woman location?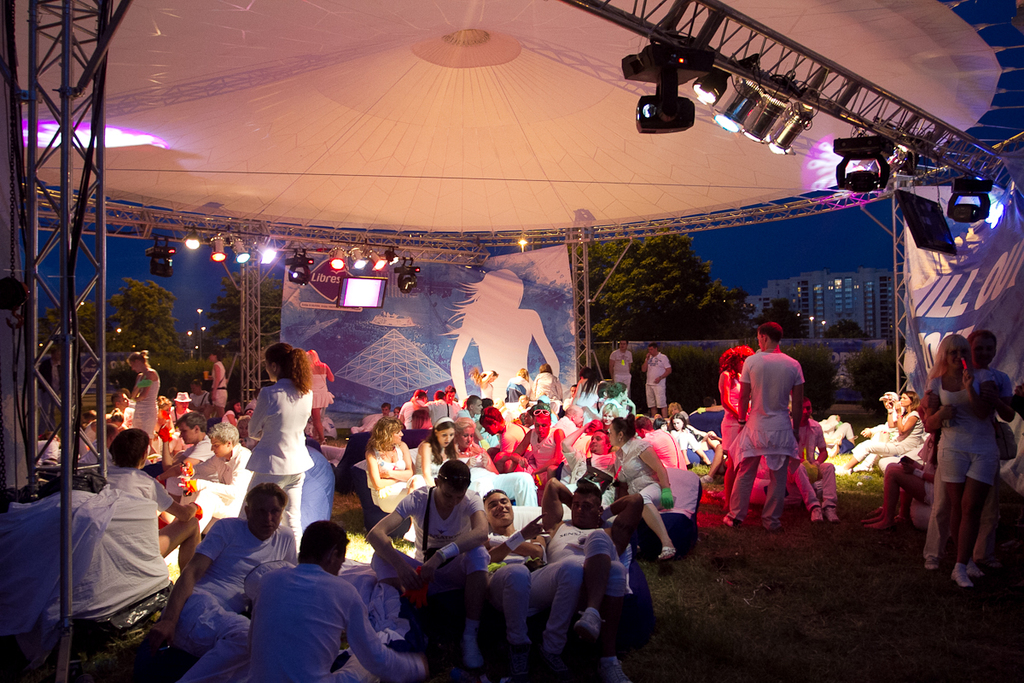
x1=653, y1=415, x2=669, y2=430
